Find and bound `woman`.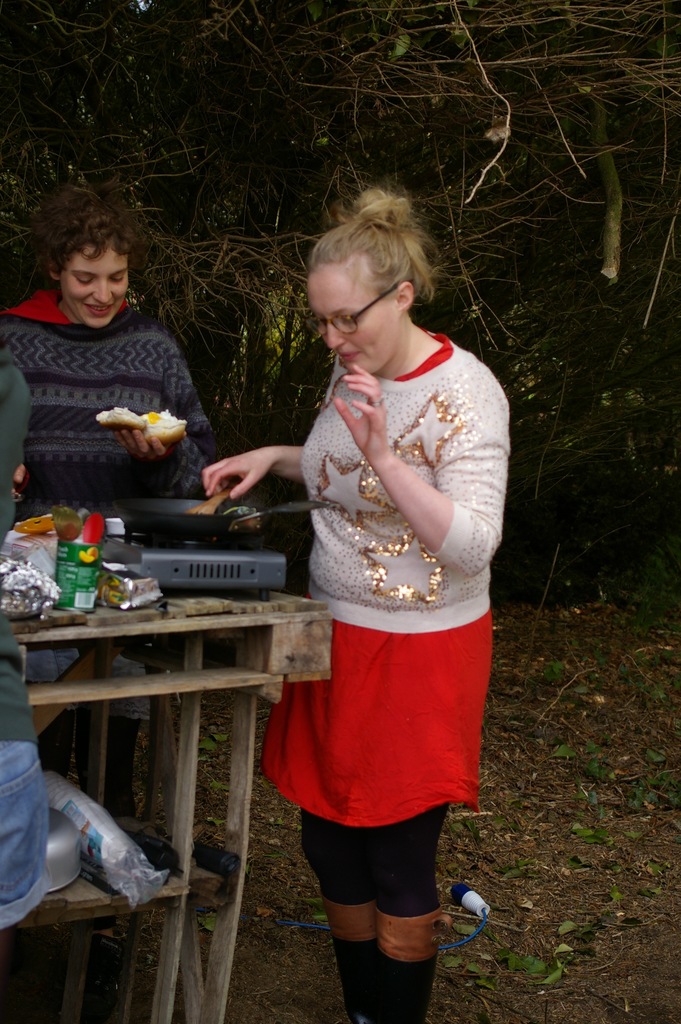
Bound: [240,157,506,1023].
